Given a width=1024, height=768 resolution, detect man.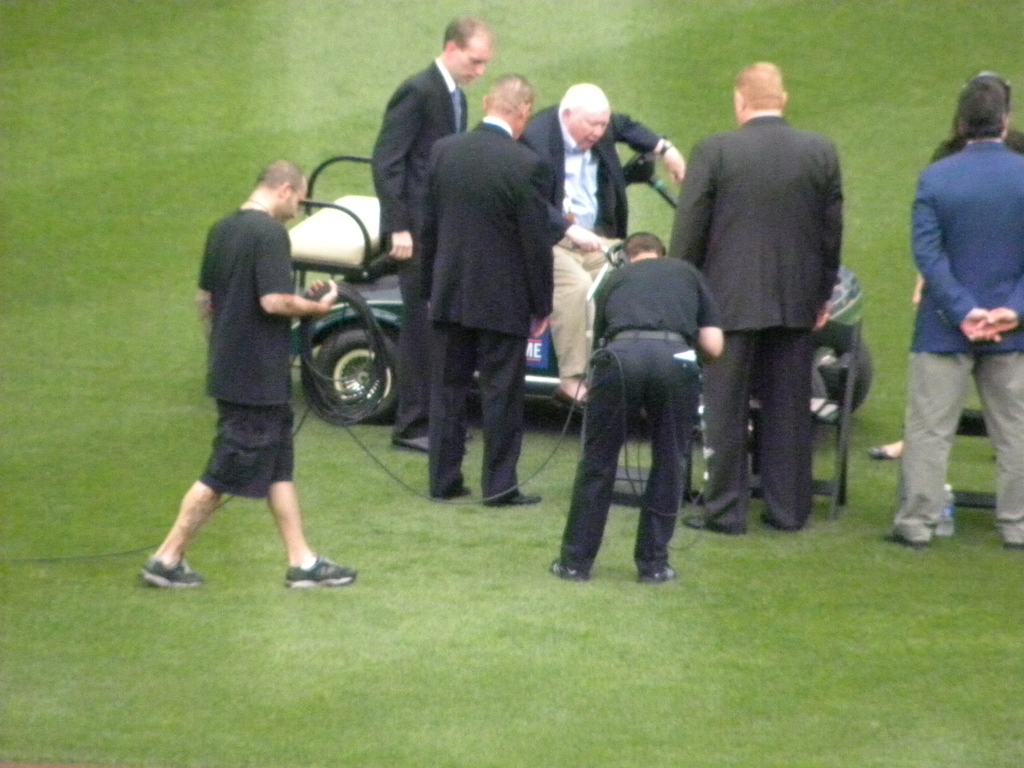
(x1=362, y1=10, x2=499, y2=456).
